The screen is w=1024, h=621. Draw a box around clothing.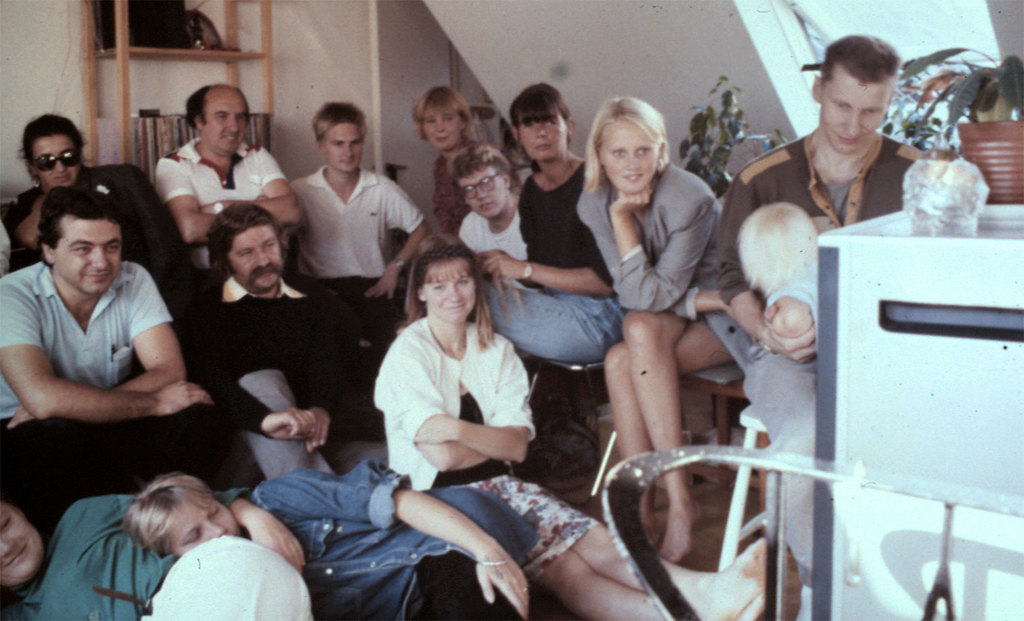
bbox=[355, 246, 556, 602].
